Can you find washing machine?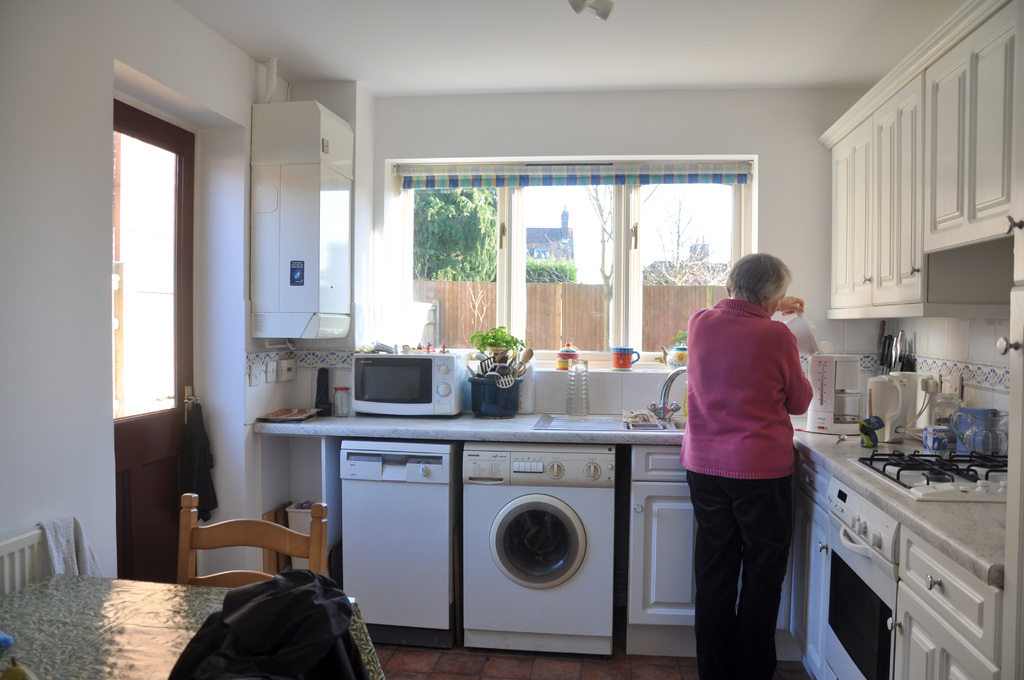
Yes, bounding box: BBox(460, 430, 635, 667).
